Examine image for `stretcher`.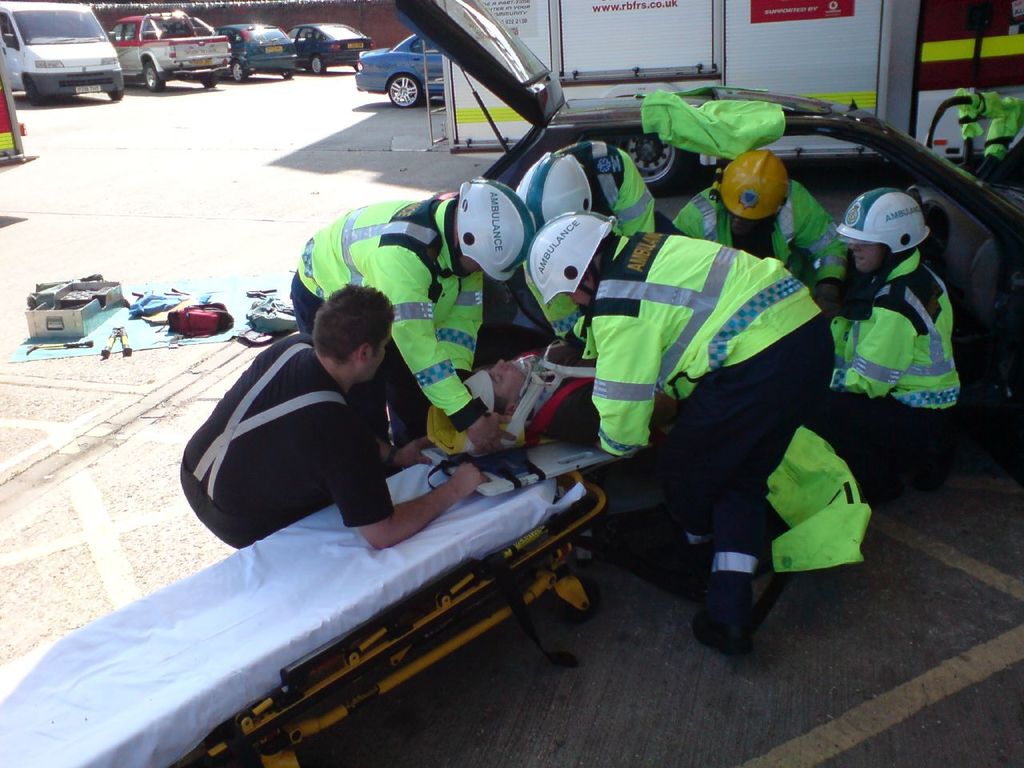
Examination result: BBox(424, 334, 670, 502).
